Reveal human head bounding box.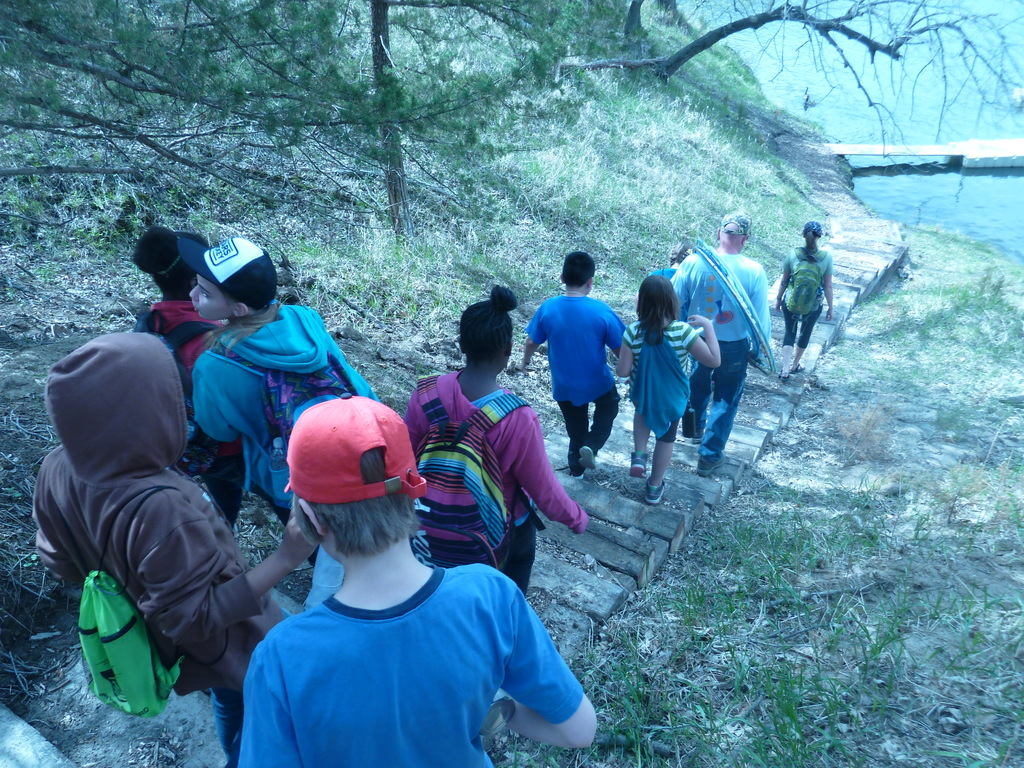
Revealed: <bbox>176, 236, 279, 322</bbox>.
